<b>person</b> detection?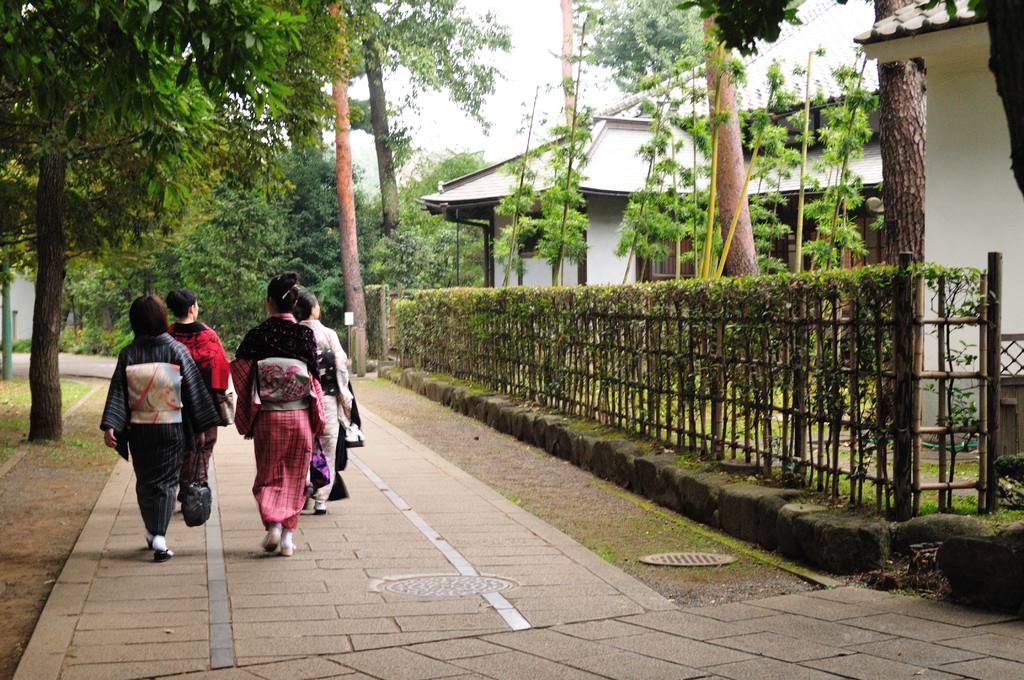
229, 286, 326, 547
